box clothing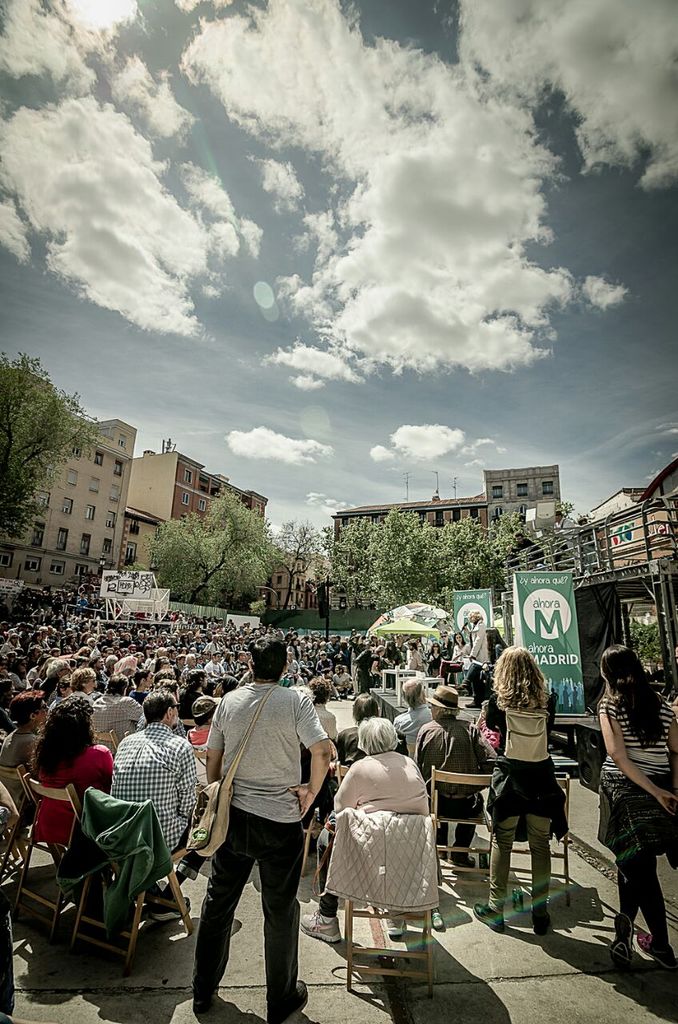
<bbox>588, 678, 677, 870</bbox>
